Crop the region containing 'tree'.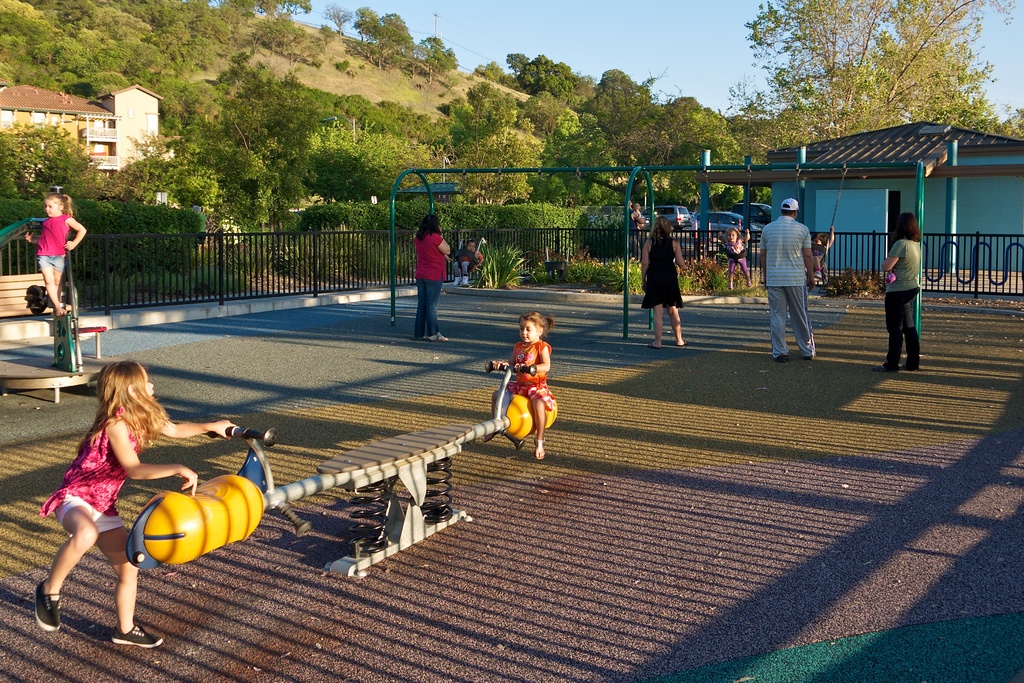
Crop region: (470, 143, 546, 223).
